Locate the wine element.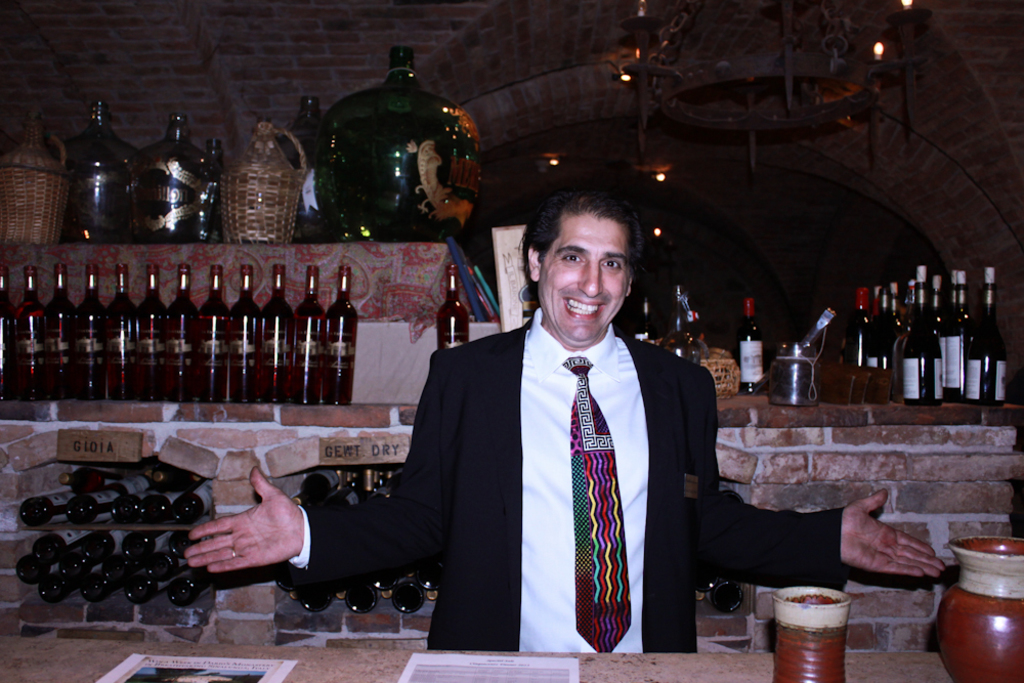
Element bbox: 318 50 482 240.
